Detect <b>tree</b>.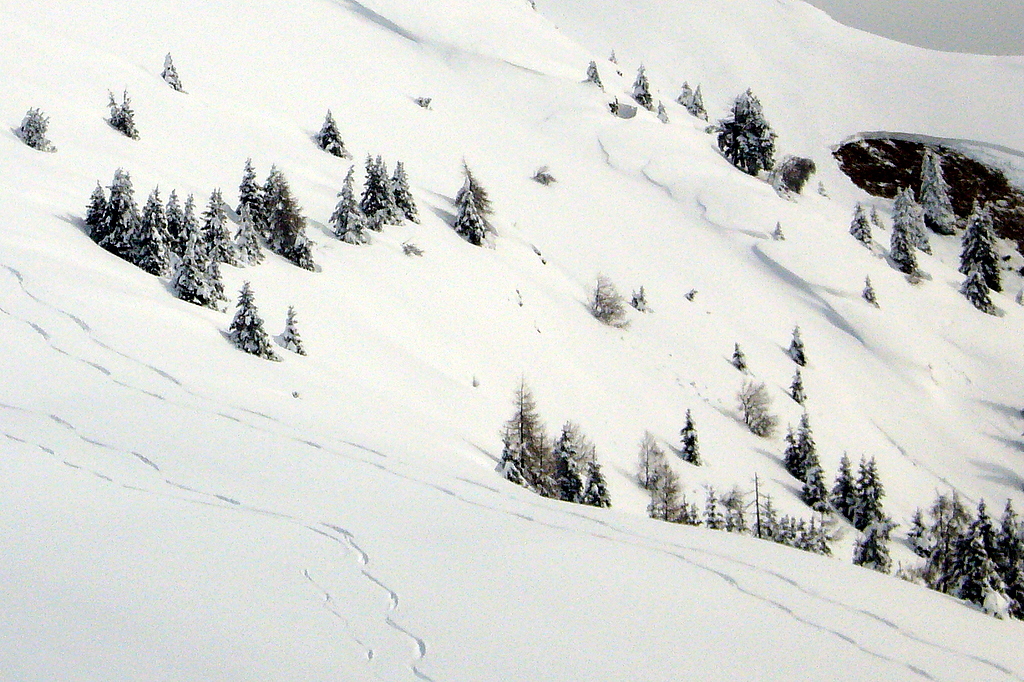
Detected at select_region(450, 164, 501, 247).
